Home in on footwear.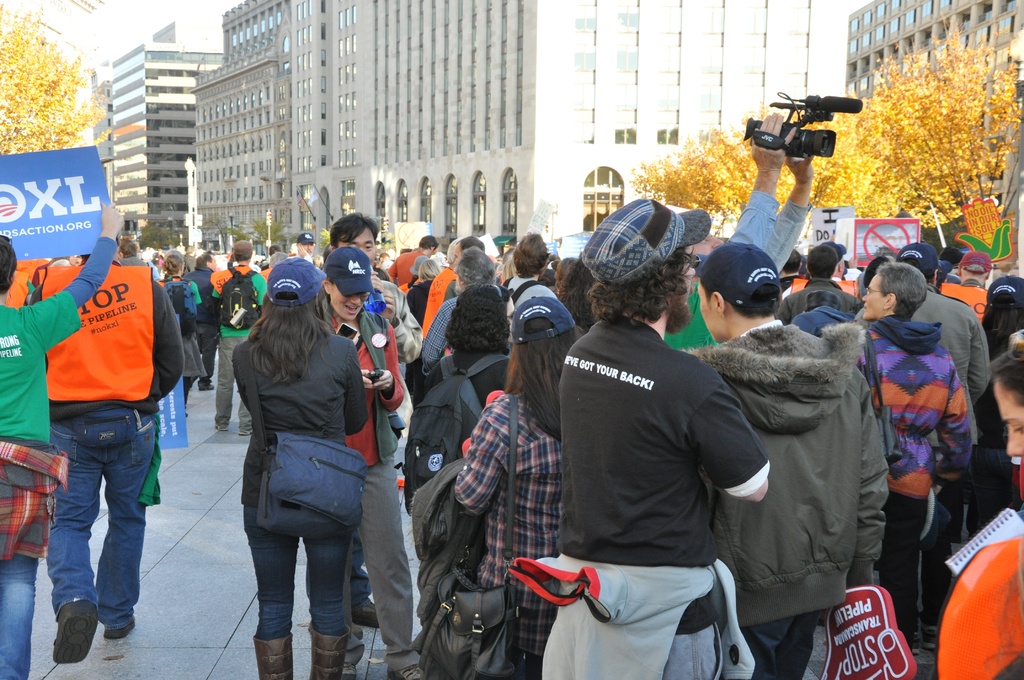
Homed in at 310, 626, 346, 679.
